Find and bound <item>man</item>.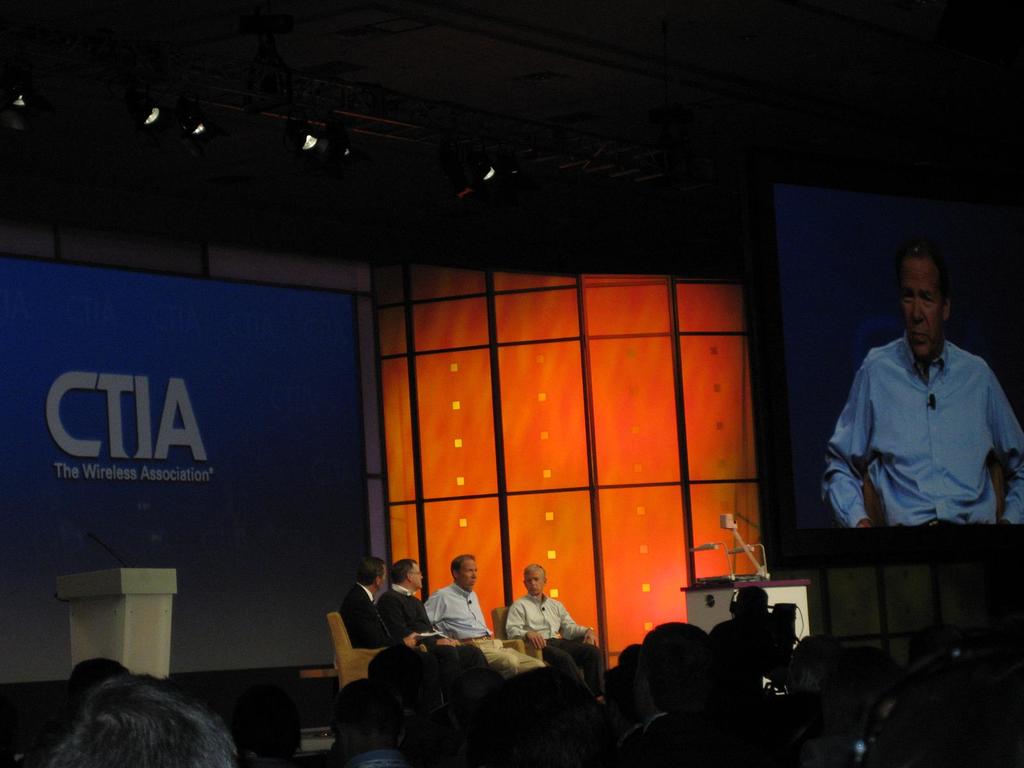
Bound: [x1=45, y1=673, x2=238, y2=767].
